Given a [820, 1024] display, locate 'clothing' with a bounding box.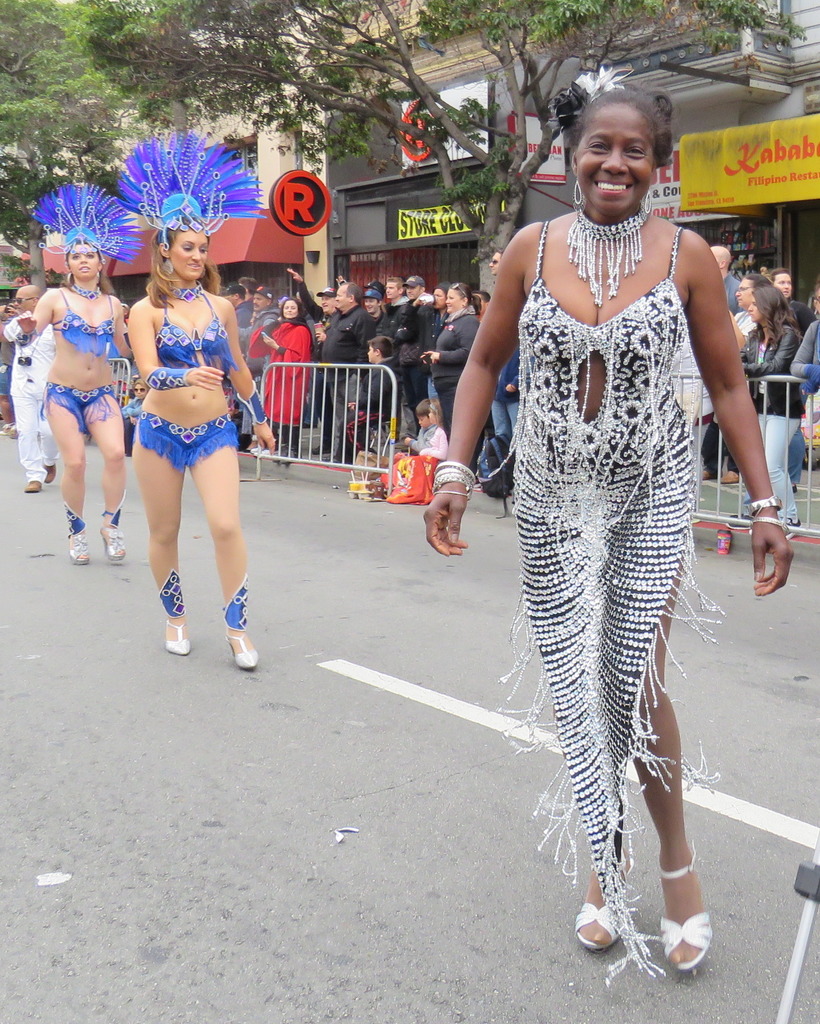
Located: select_region(339, 355, 401, 465).
